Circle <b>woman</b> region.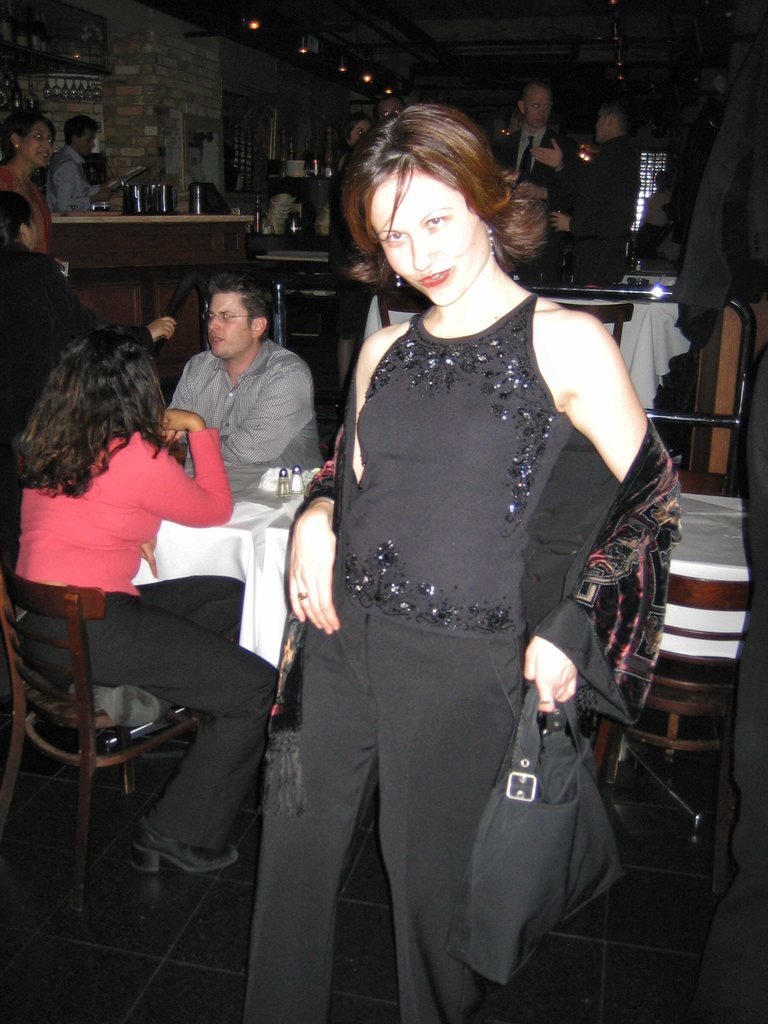
Region: left=0, top=104, right=62, bottom=260.
